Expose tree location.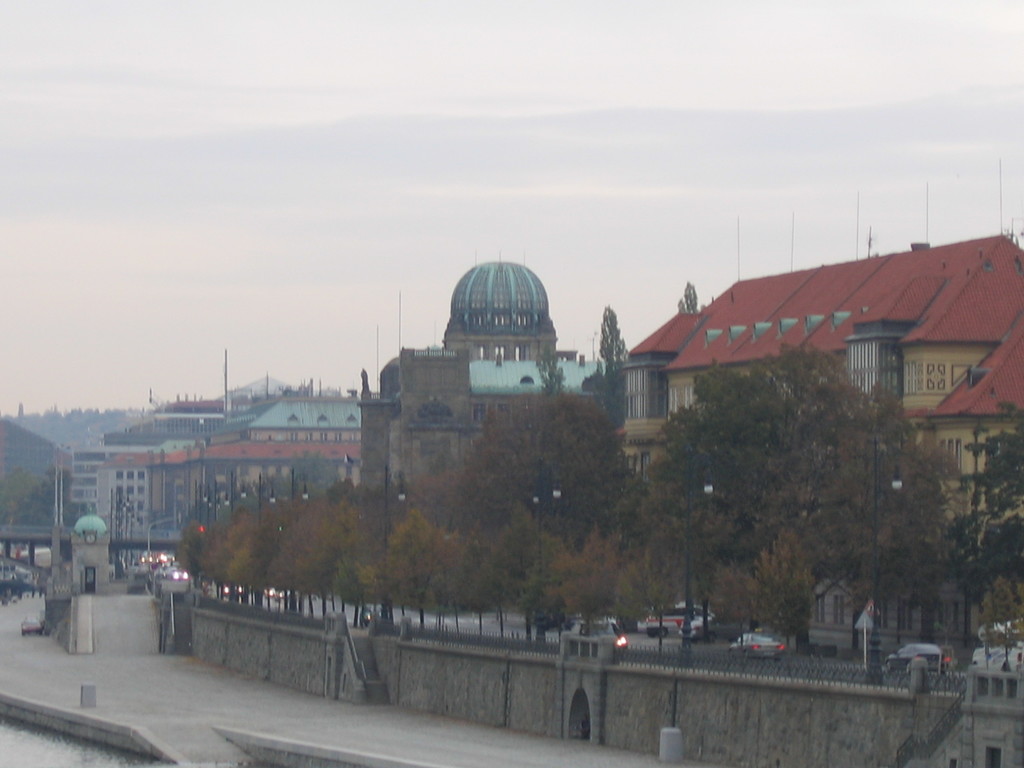
Exposed at bbox(0, 460, 97, 536).
